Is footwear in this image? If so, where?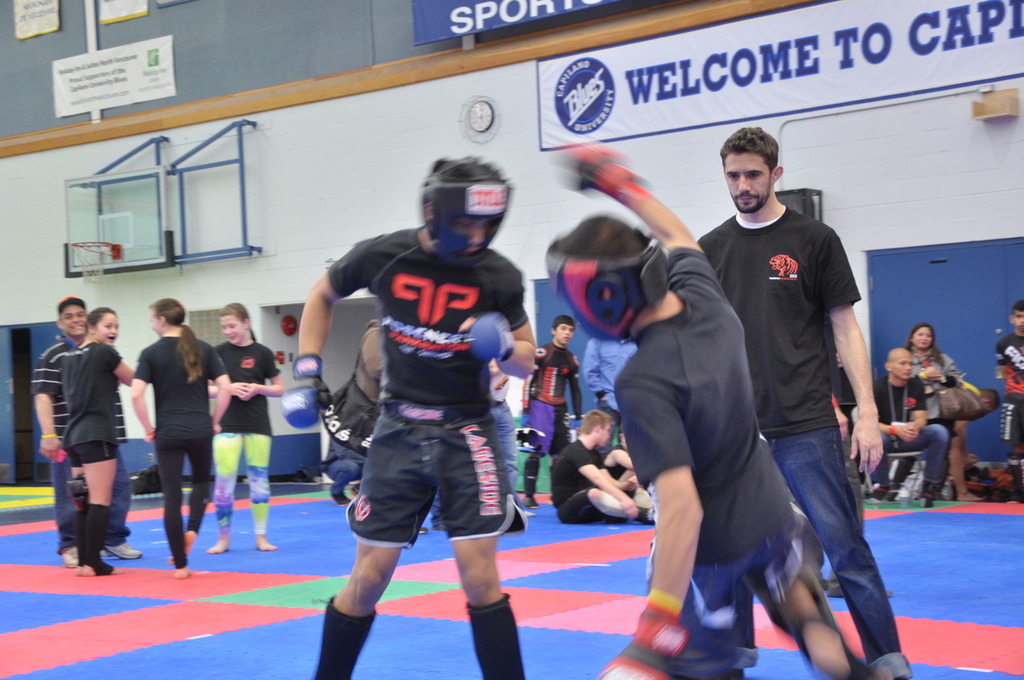
Yes, at region(61, 547, 79, 568).
